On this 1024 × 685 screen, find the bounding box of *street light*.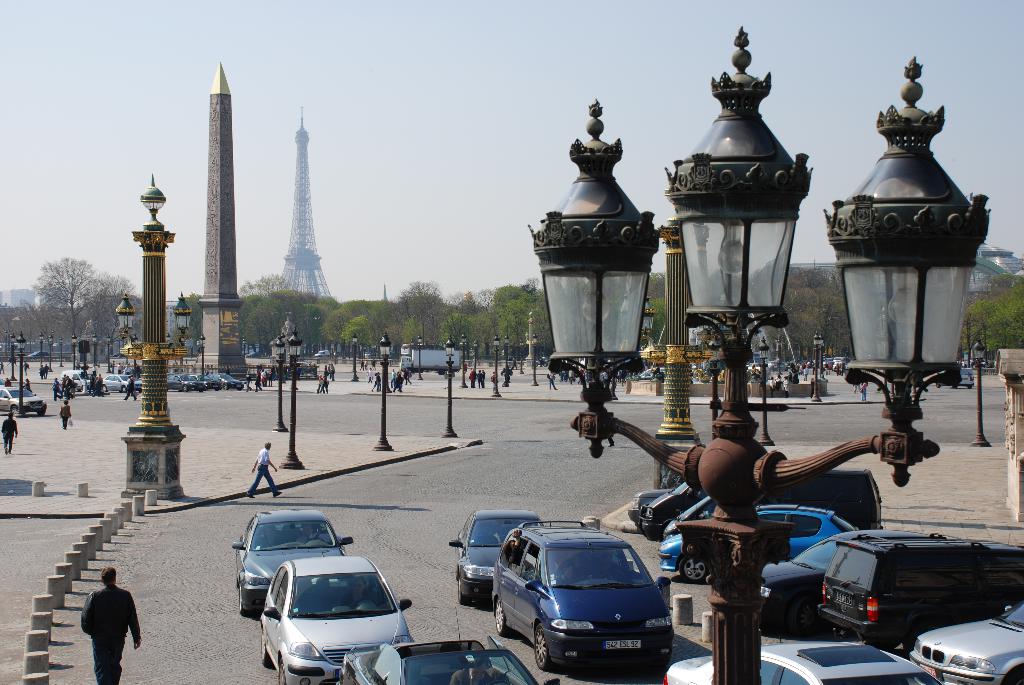
Bounding box: 271 337 287 435.
